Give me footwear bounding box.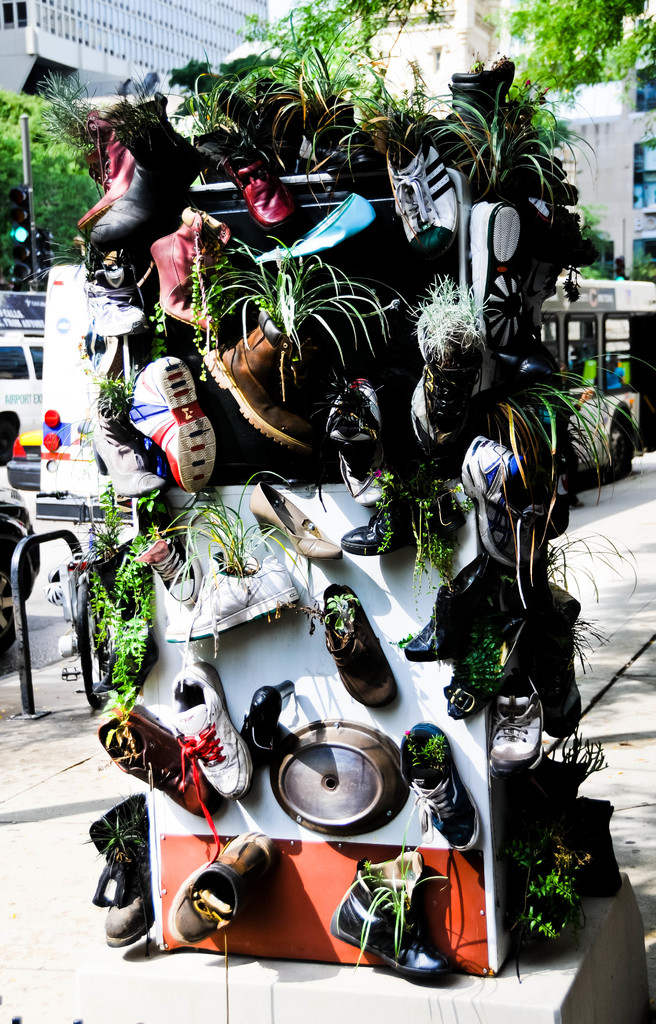
(277,188,368,253).
